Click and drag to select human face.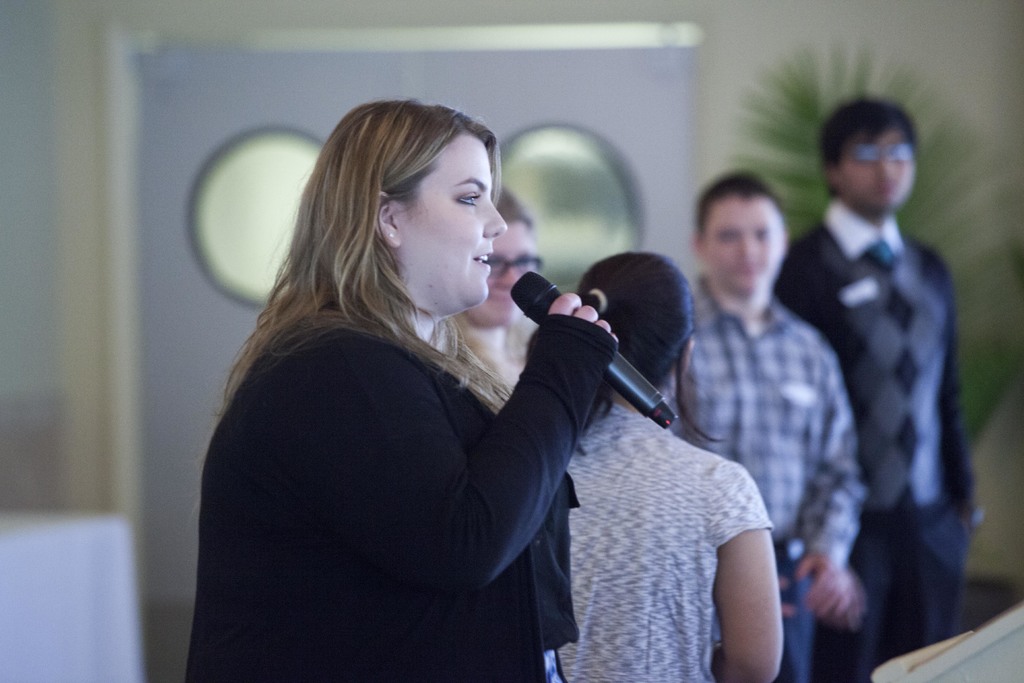
Selection: bbox=(703, 199, 787, 288).
